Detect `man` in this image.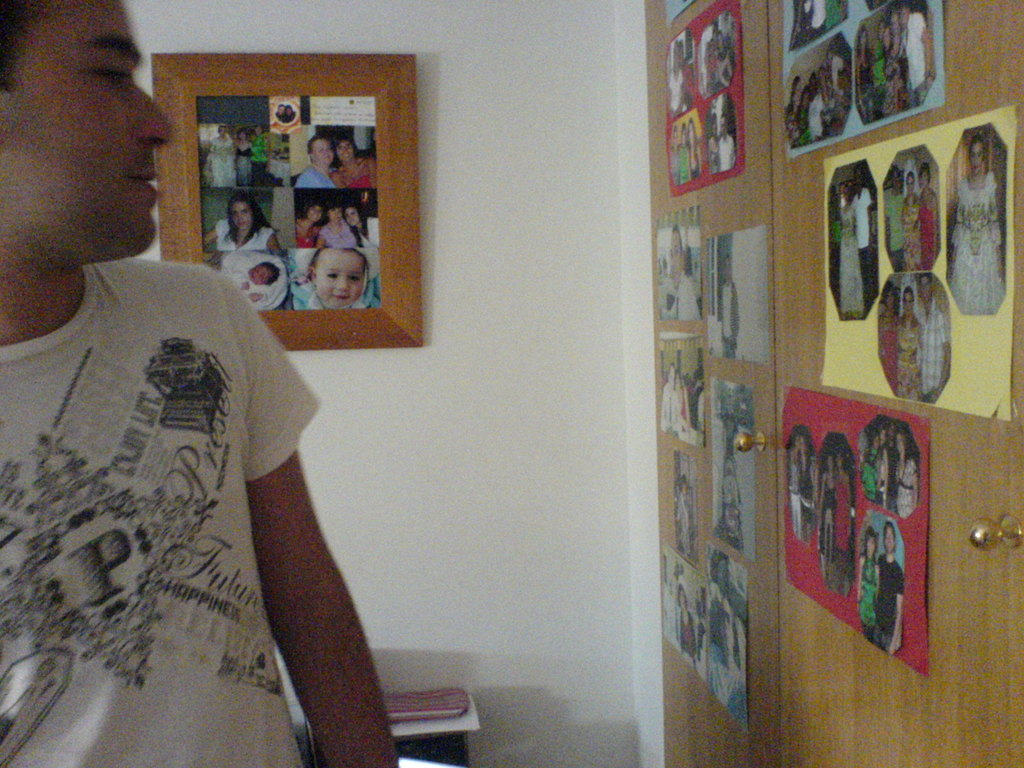
Detection: detection(918, 276, 954, 403).
